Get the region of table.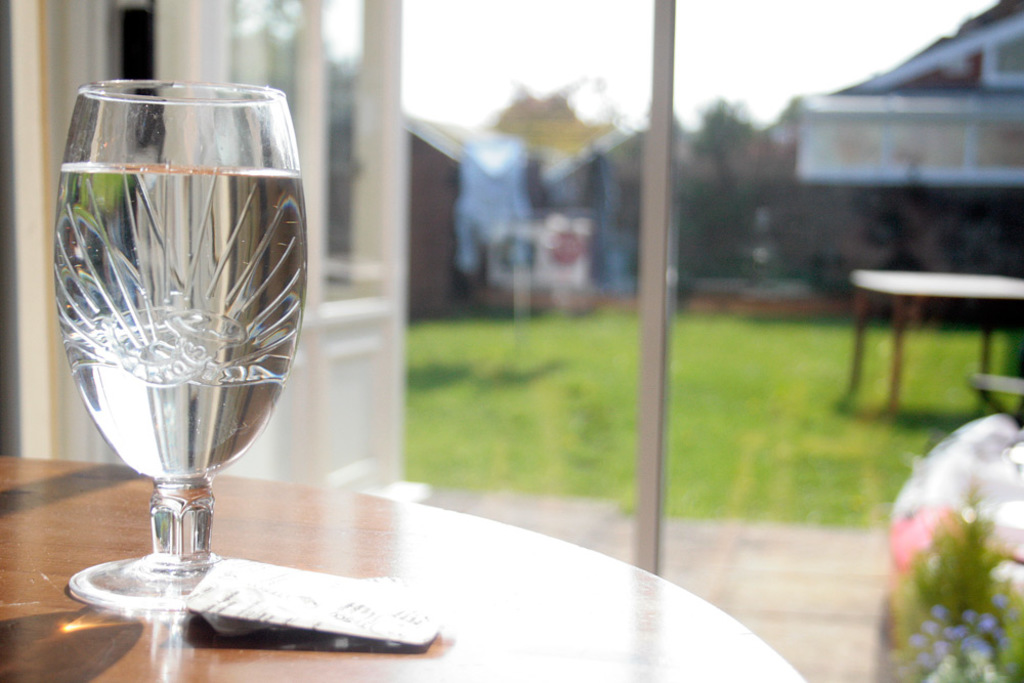
pyautogui.locateOnScreen(0, 446, 813, 682).
